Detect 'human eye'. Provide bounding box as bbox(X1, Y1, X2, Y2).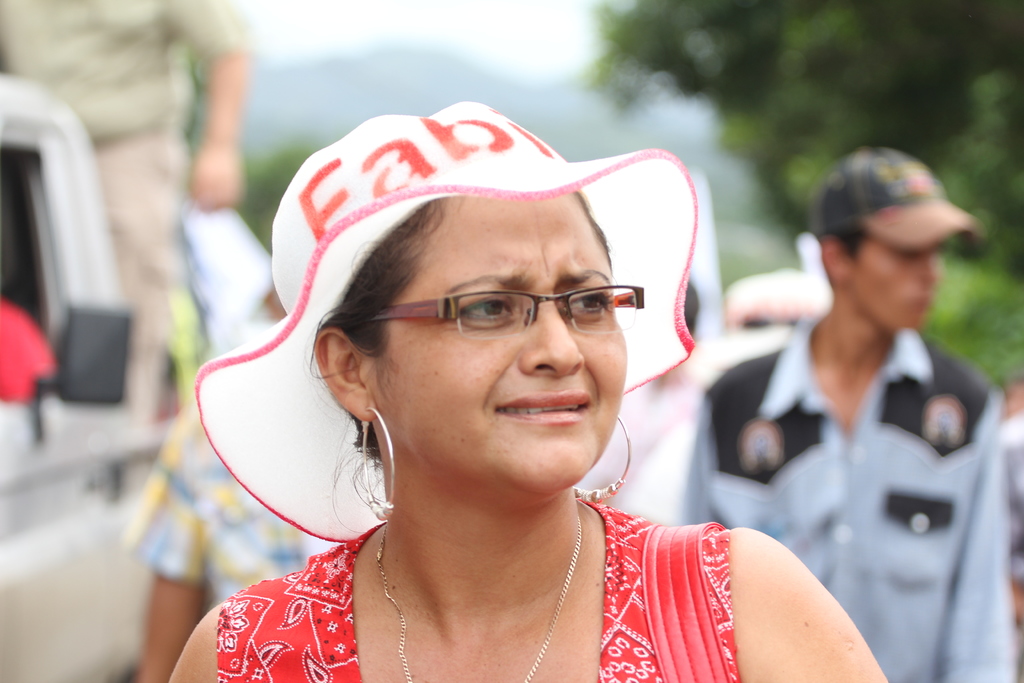
bbox(552, 281, 610, 324).
